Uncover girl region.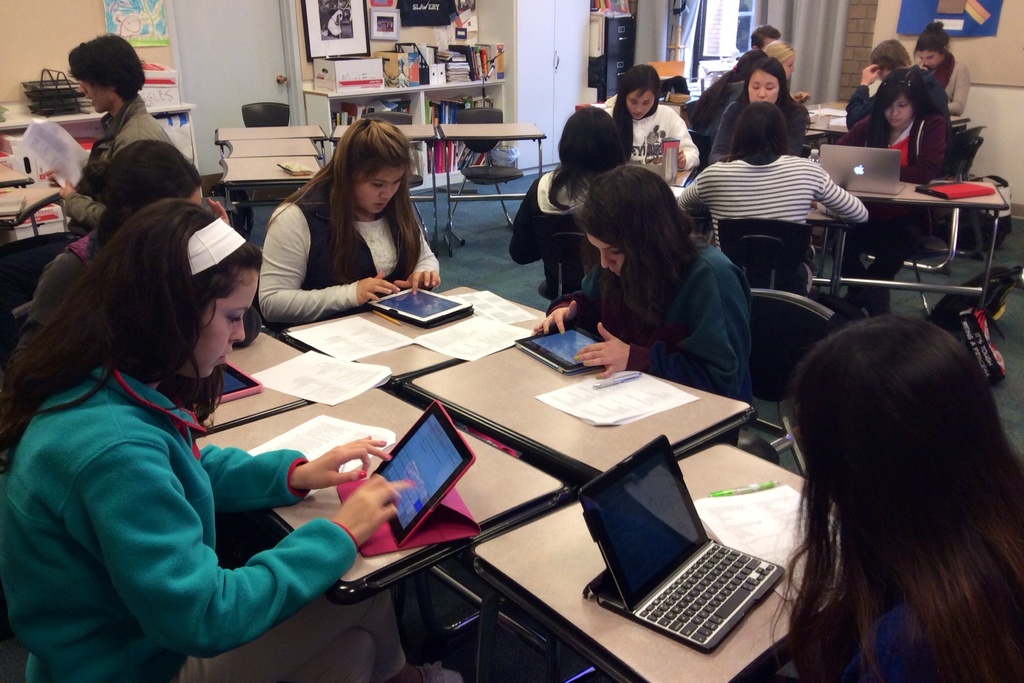
Uncovered: Rect(257, 119, 444, 323).
